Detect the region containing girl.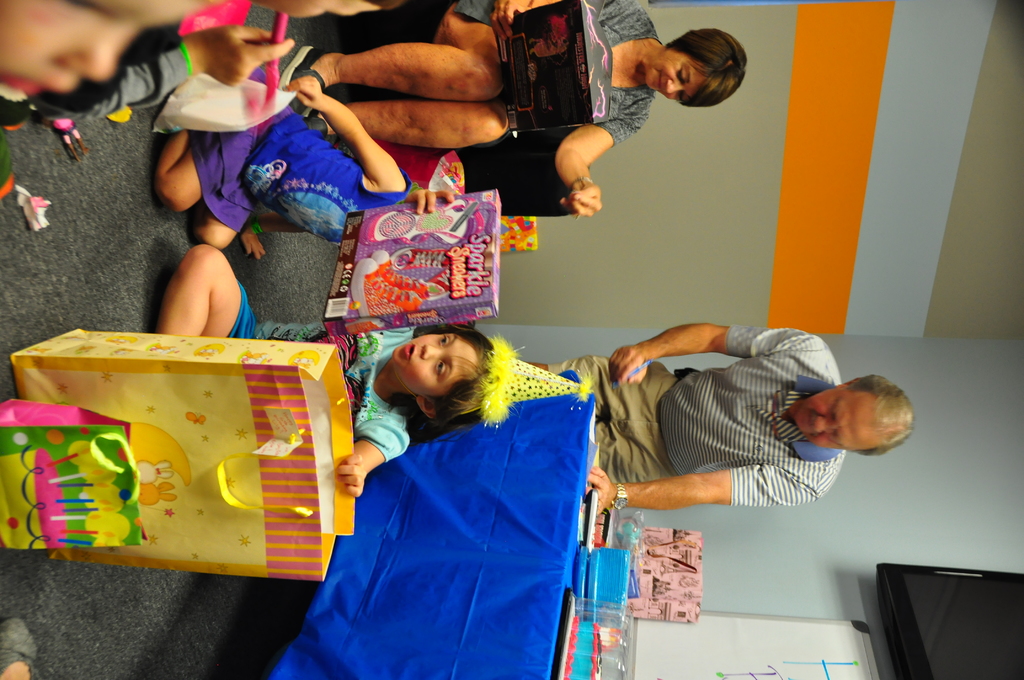
bbox=(154, 239, 596, 499).
